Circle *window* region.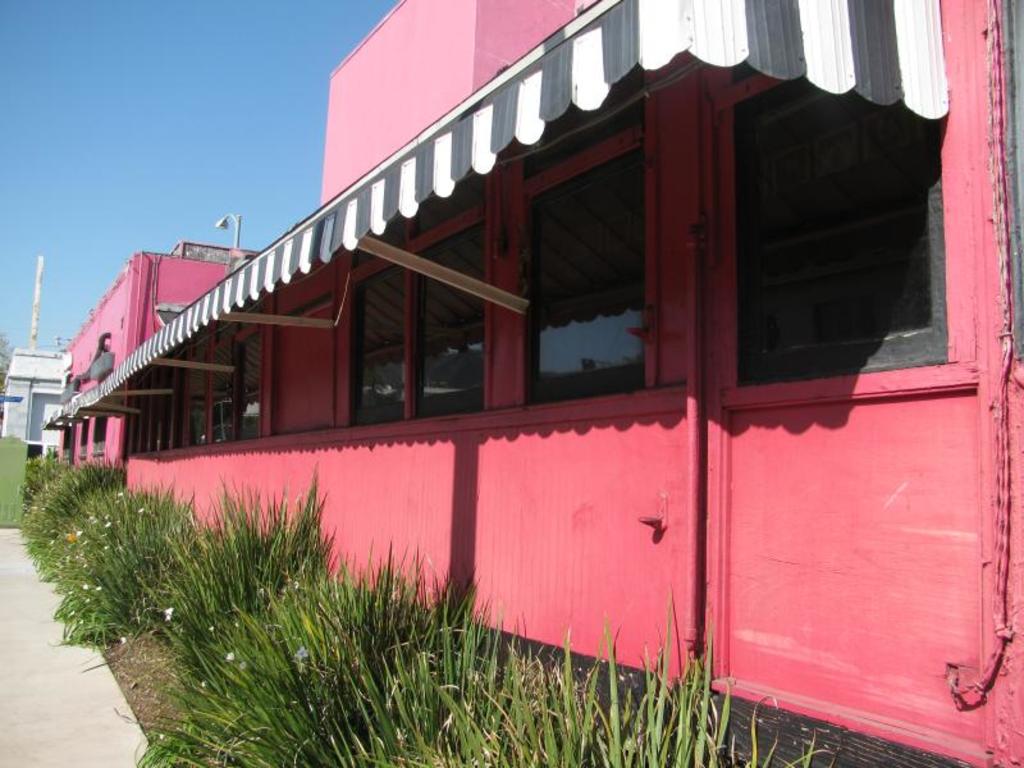
Region: detection(724, 104, 950, 392).
